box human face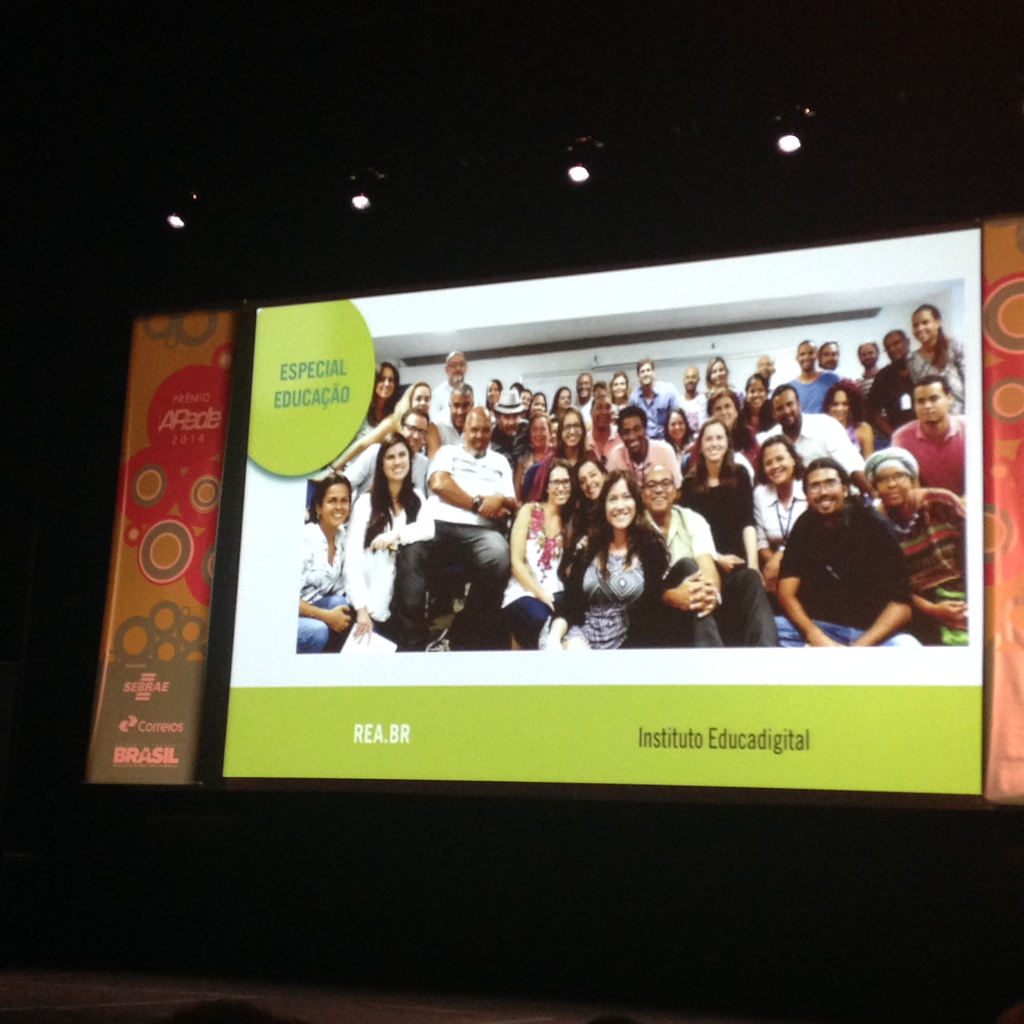
x1=668, y1=413, x2=684, y2=439
